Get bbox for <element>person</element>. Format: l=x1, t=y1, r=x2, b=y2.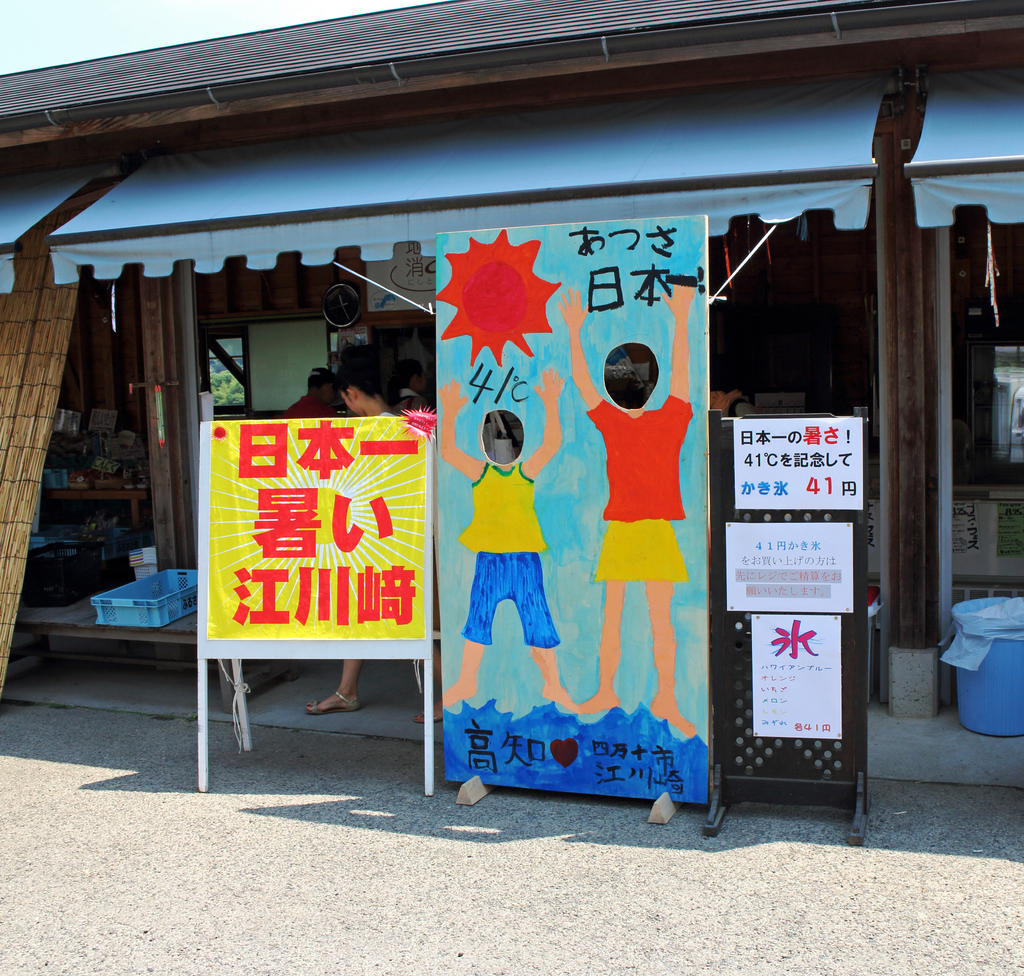
l=553, t=282, r=701, b=737.
